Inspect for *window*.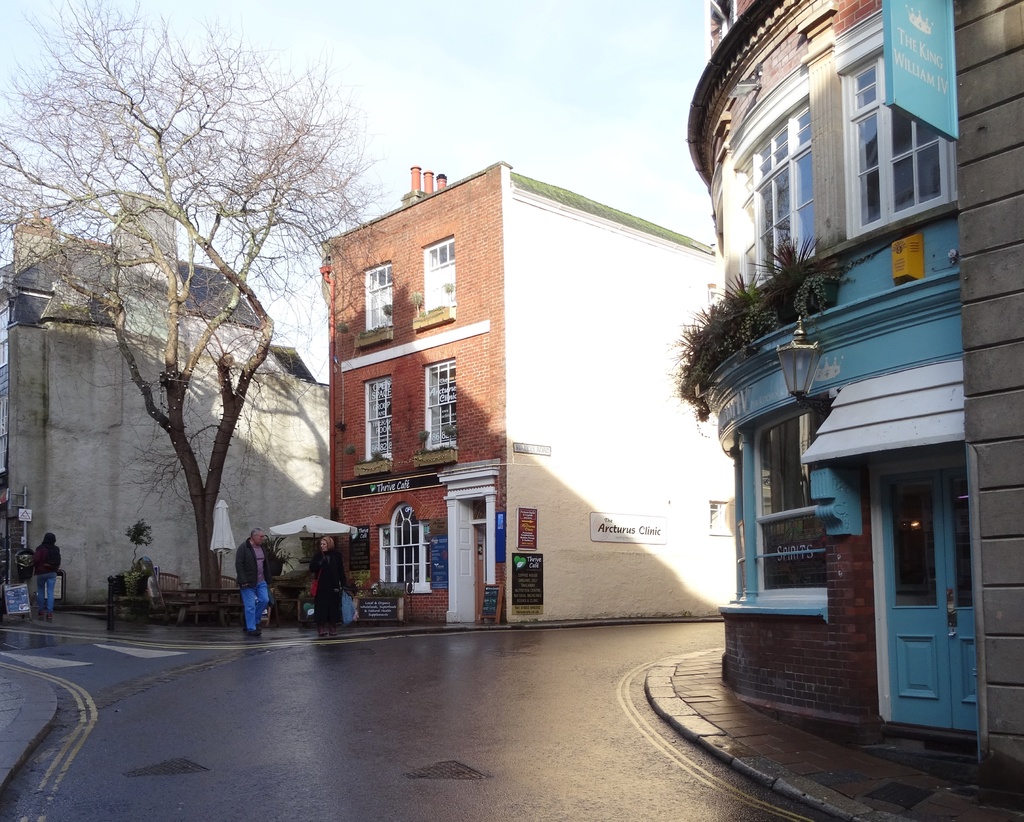
Inspection: crop(833, 44, 954, 242).
